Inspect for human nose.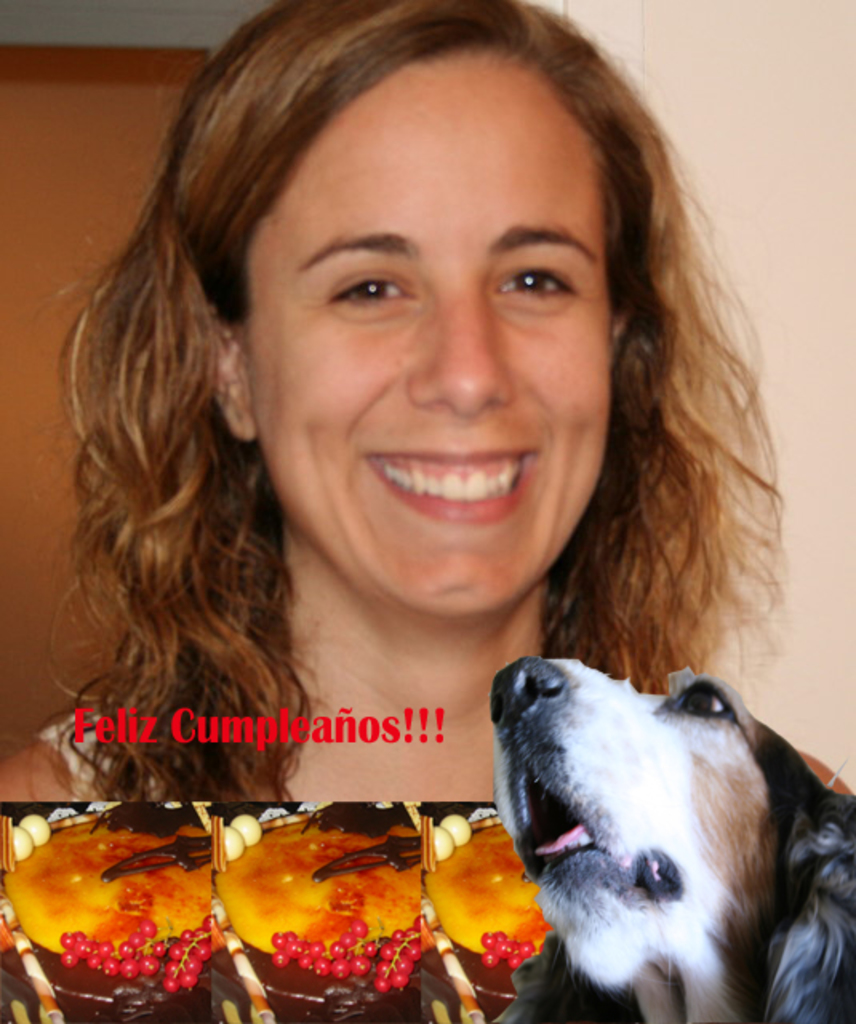
Inspection: (402, 291, 514, 418).
